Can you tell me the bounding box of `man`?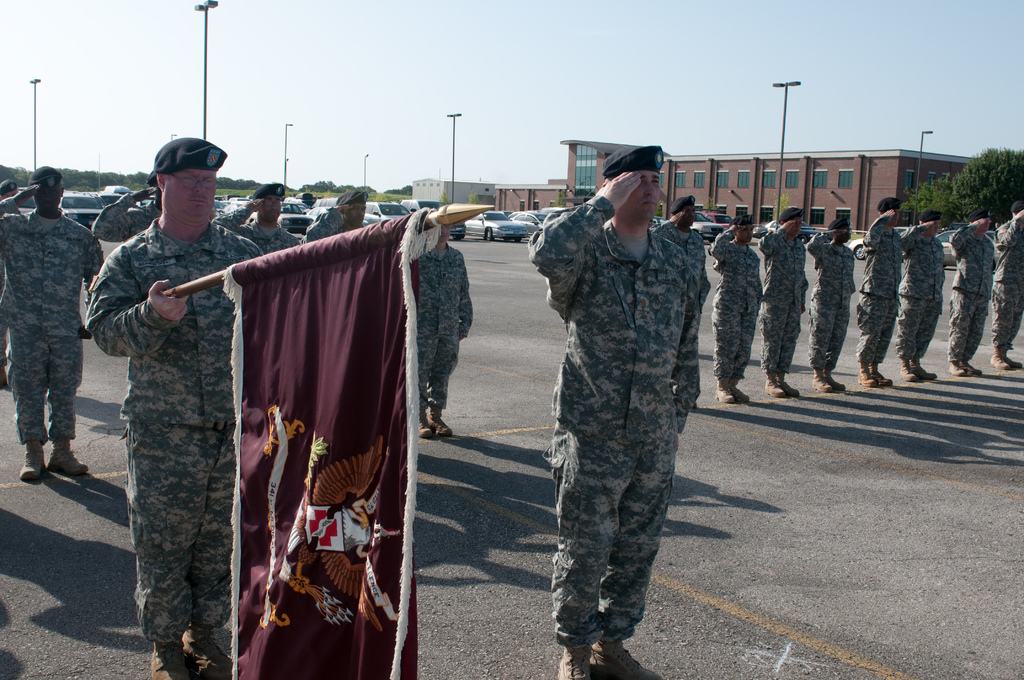
box(652, 195, 712, 409).
